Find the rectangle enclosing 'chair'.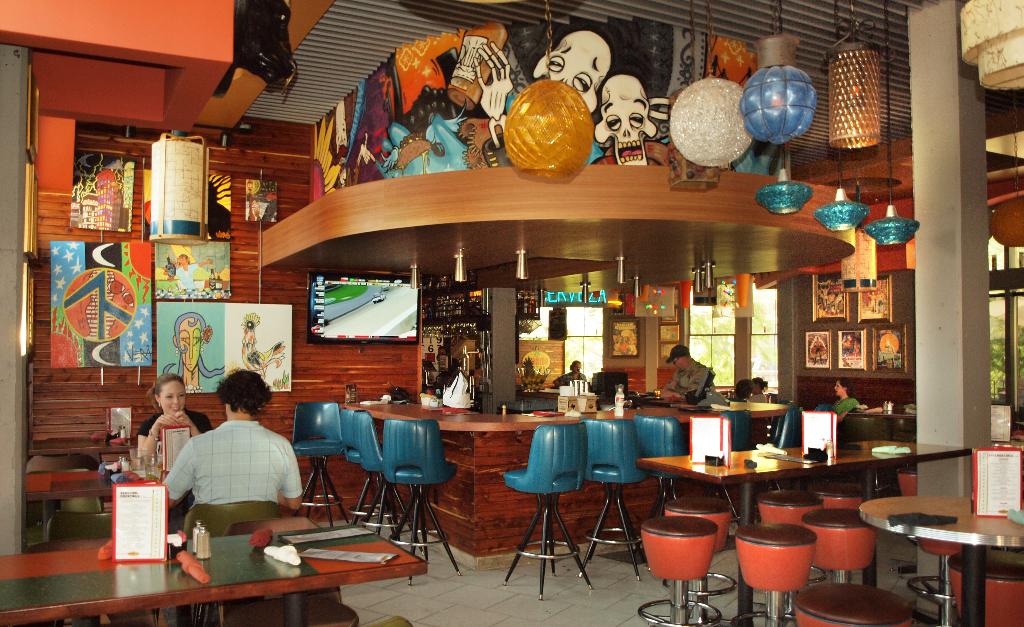
Rect(384, 417, 463, 583).
